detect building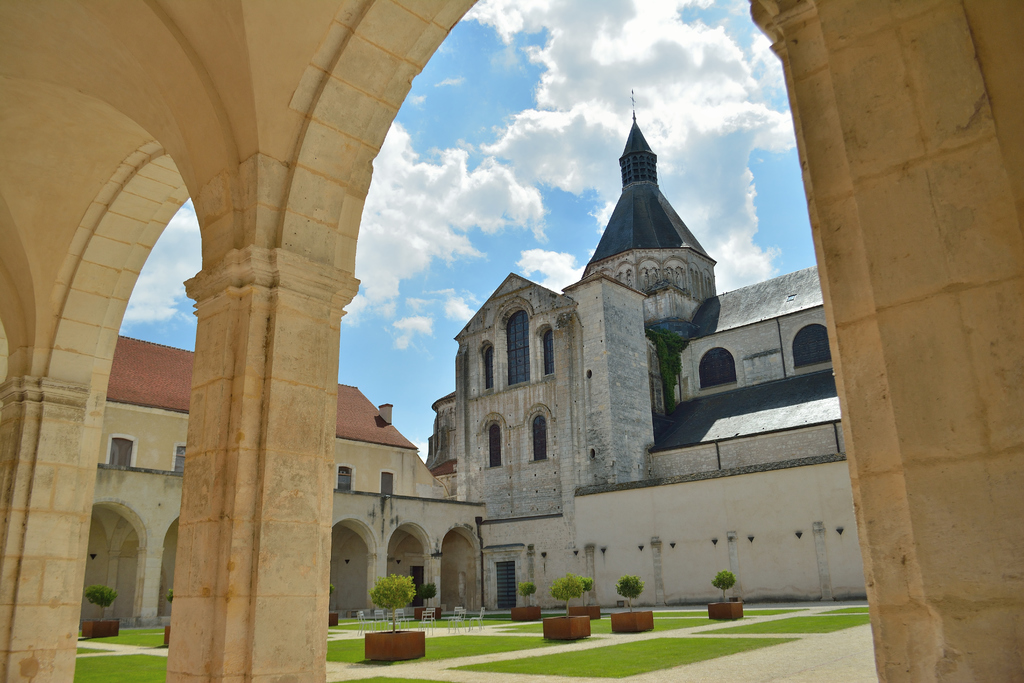
[78, 336, 486, 638]
